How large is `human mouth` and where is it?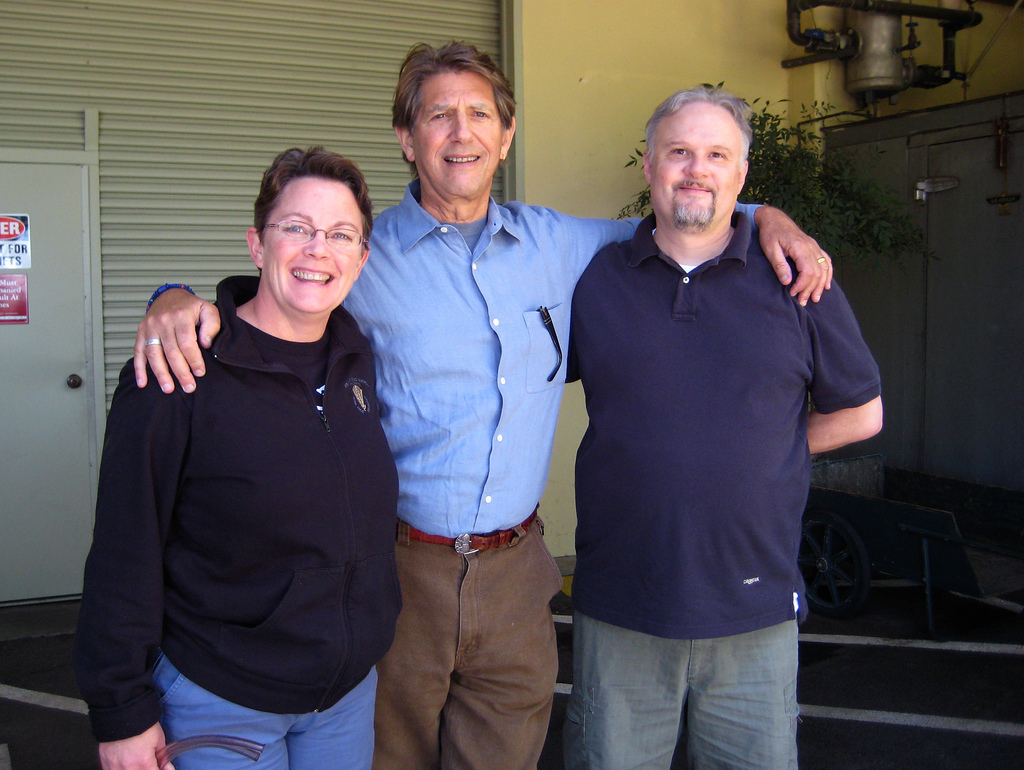
Bounding box: 673 177 717 199.
